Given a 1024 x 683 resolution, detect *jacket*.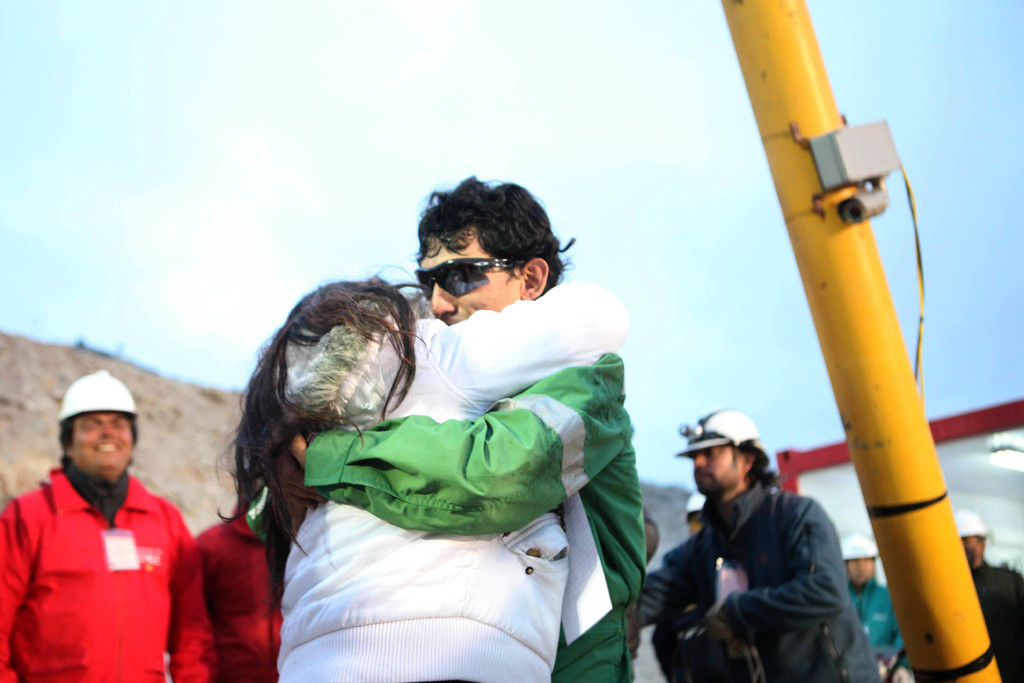
(301,346,653,682).
